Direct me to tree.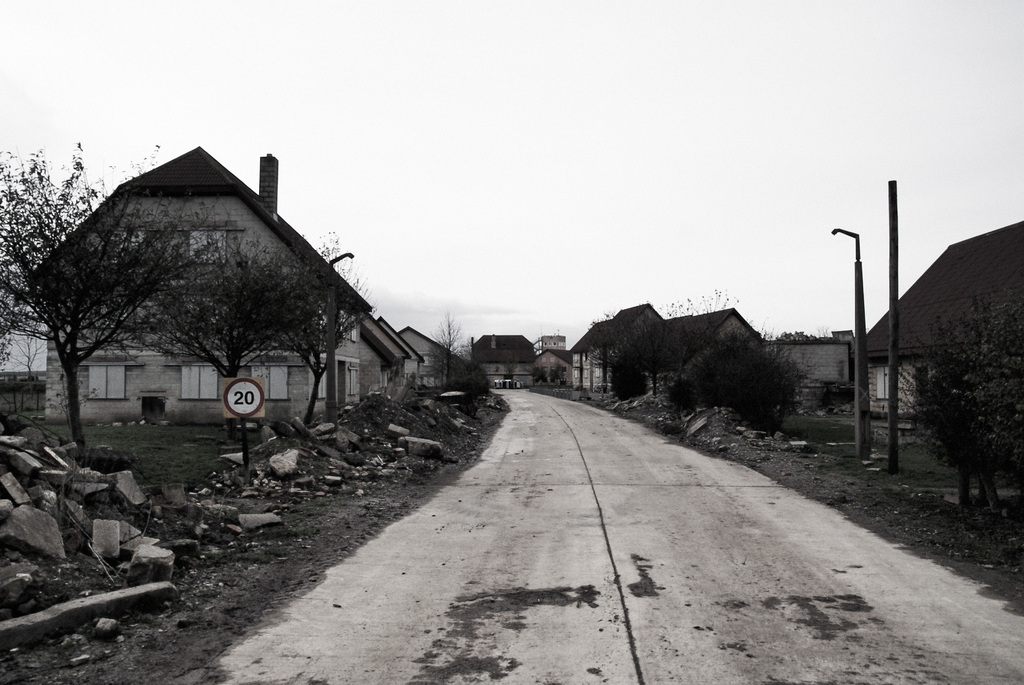
Direction: rect(281, 239, 378, 431).
